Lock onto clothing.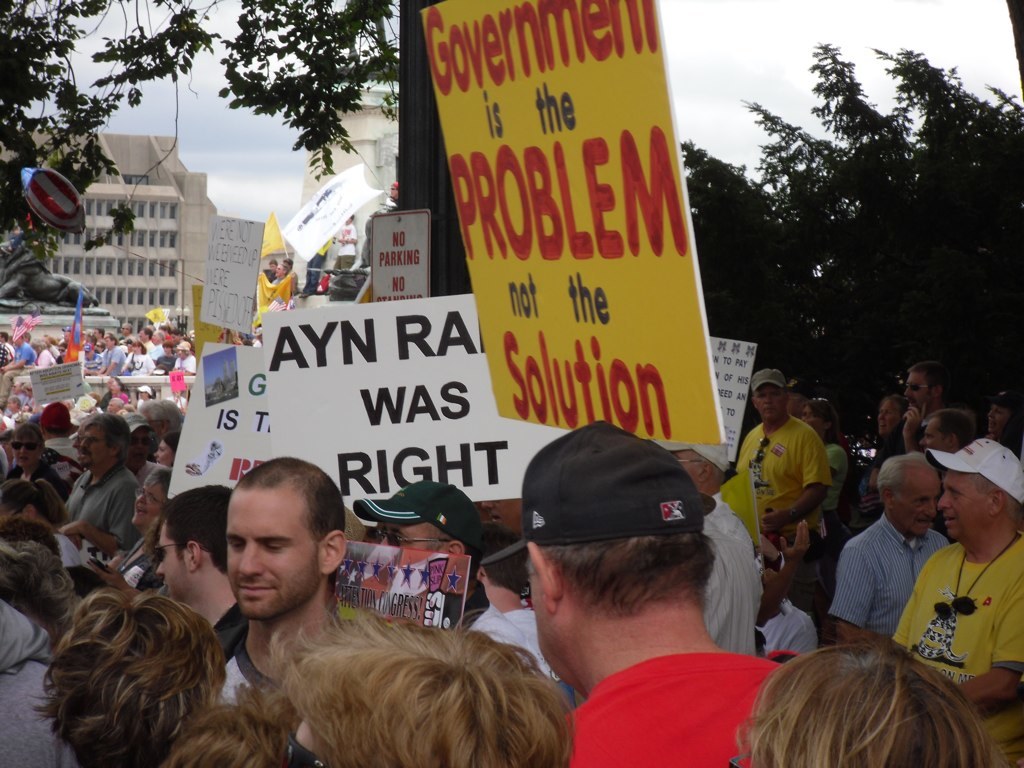
Locked: [left=822, top=439, right=853, bottom=513].
